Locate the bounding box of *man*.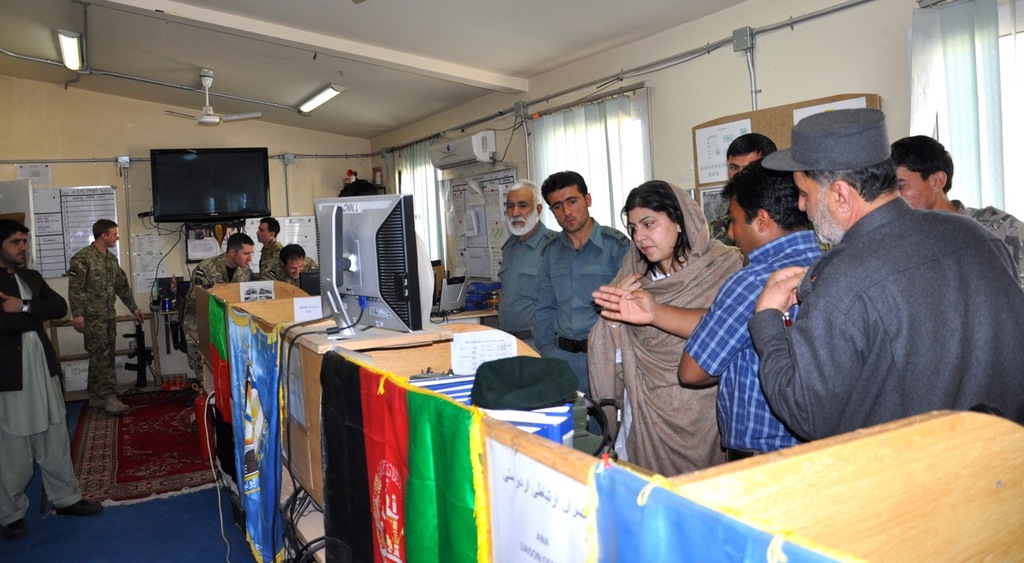
Bounding box: box=[493, 177, 555, 358].
